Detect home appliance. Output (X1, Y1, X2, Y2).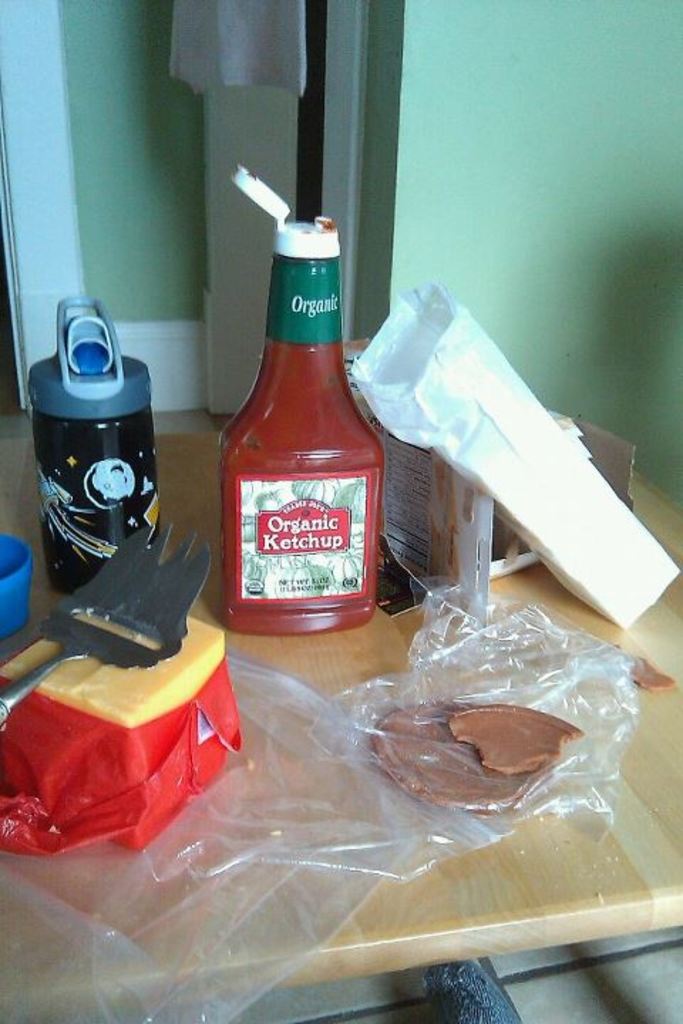
(0, 402, 682, 1023).
